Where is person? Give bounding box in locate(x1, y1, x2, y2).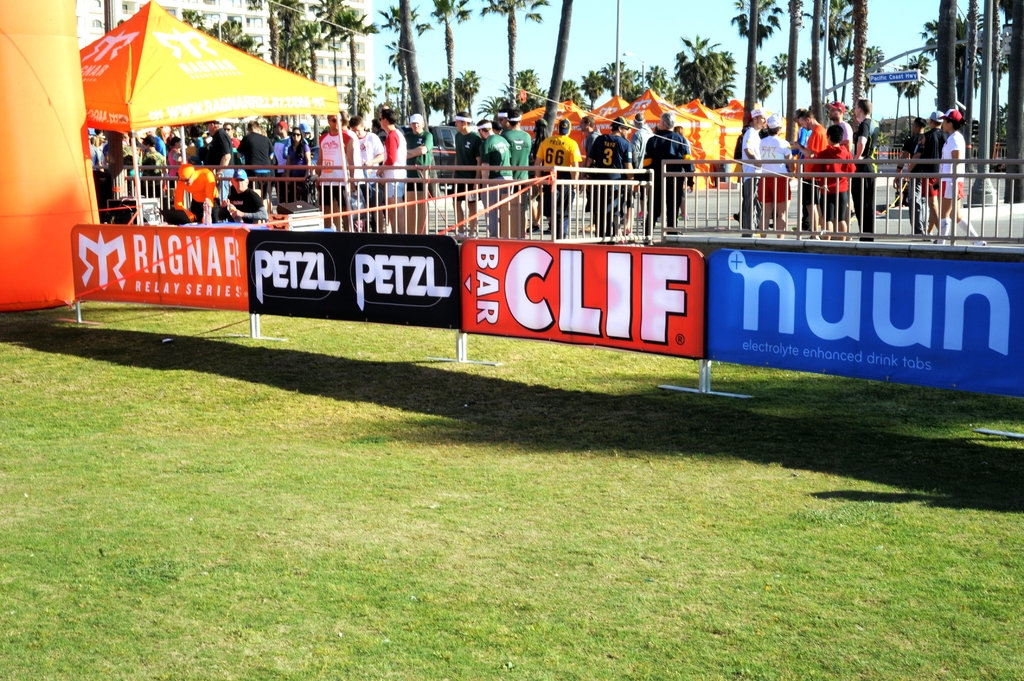
locate(735, 115, 762, 229).
